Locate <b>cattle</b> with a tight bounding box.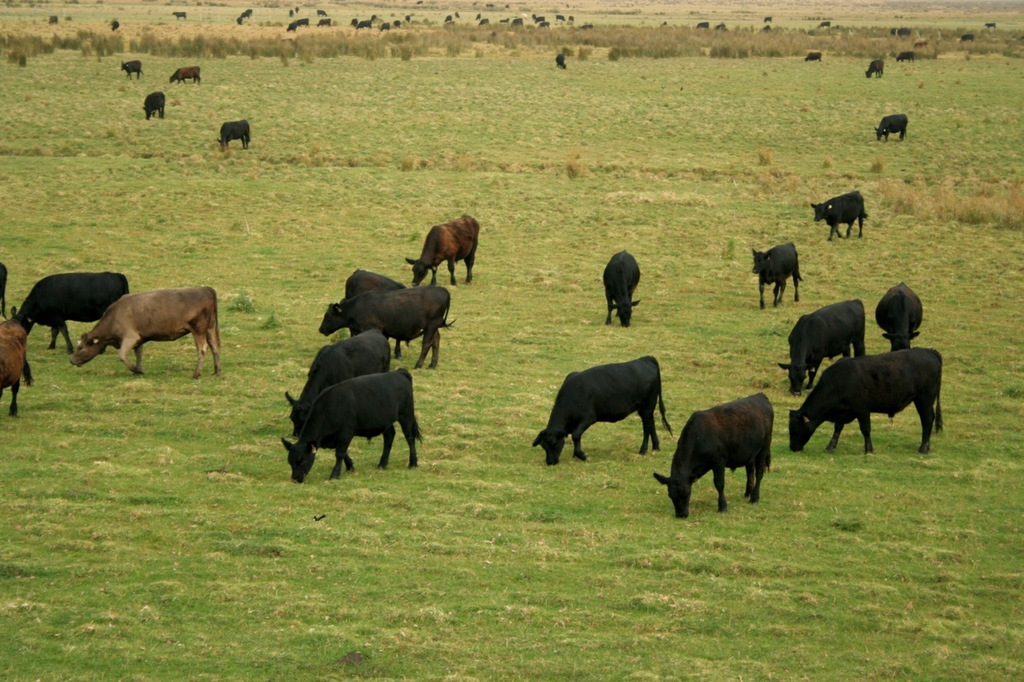
(left=601, top=252, right=644, bottom=326).
